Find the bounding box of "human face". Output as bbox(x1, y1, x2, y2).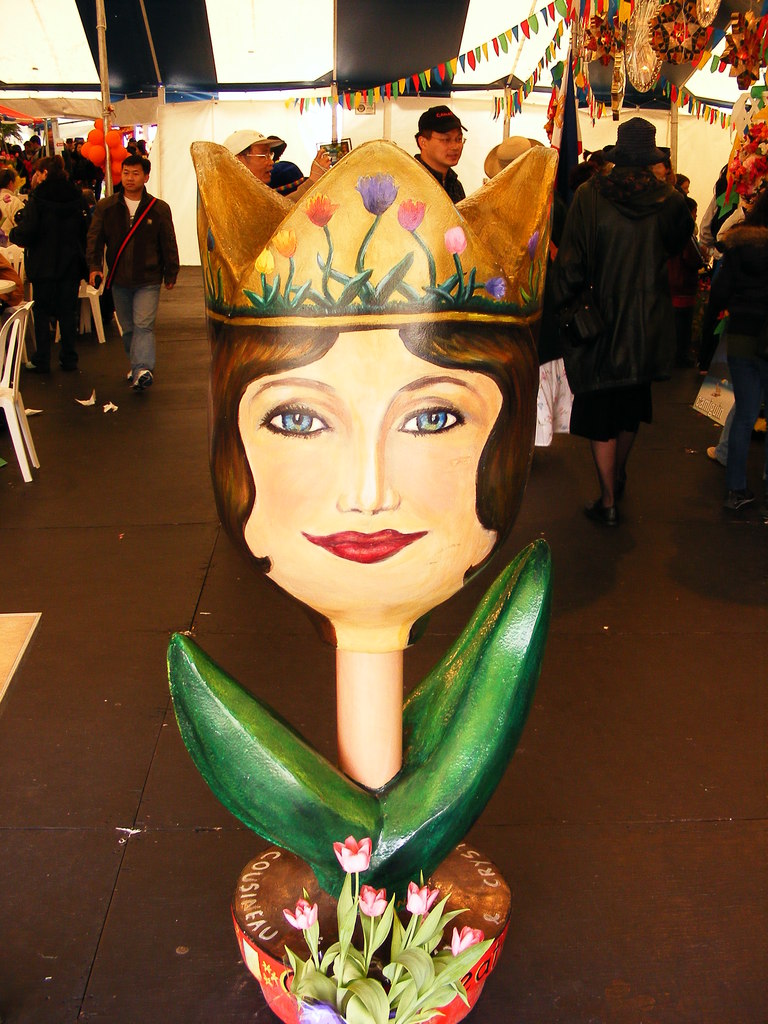
bbox(435, 120, 472, 168).
